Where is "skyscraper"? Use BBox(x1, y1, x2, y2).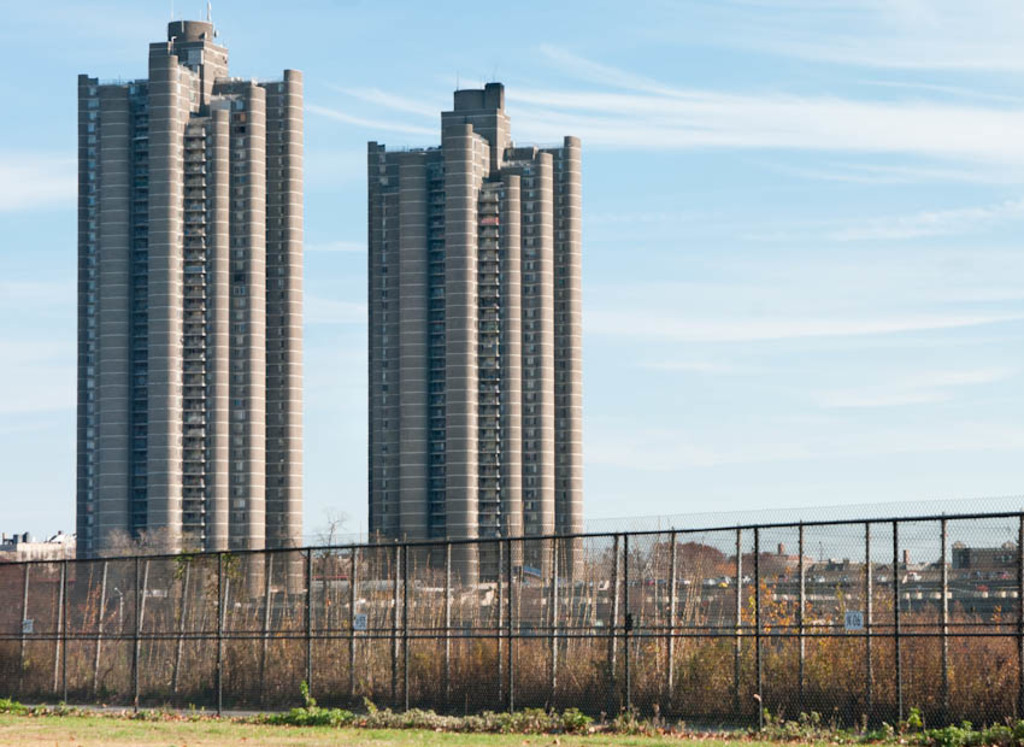
BBox(364, 80, 588, 582).
